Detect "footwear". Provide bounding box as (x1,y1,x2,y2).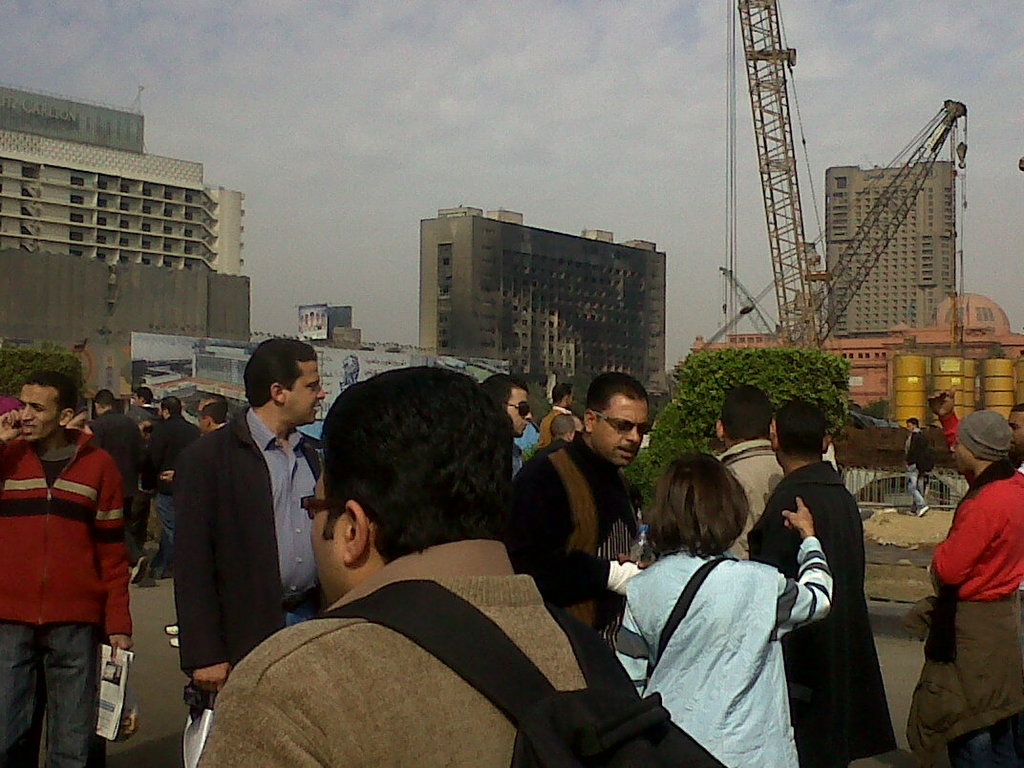
(904,505,914,513).
